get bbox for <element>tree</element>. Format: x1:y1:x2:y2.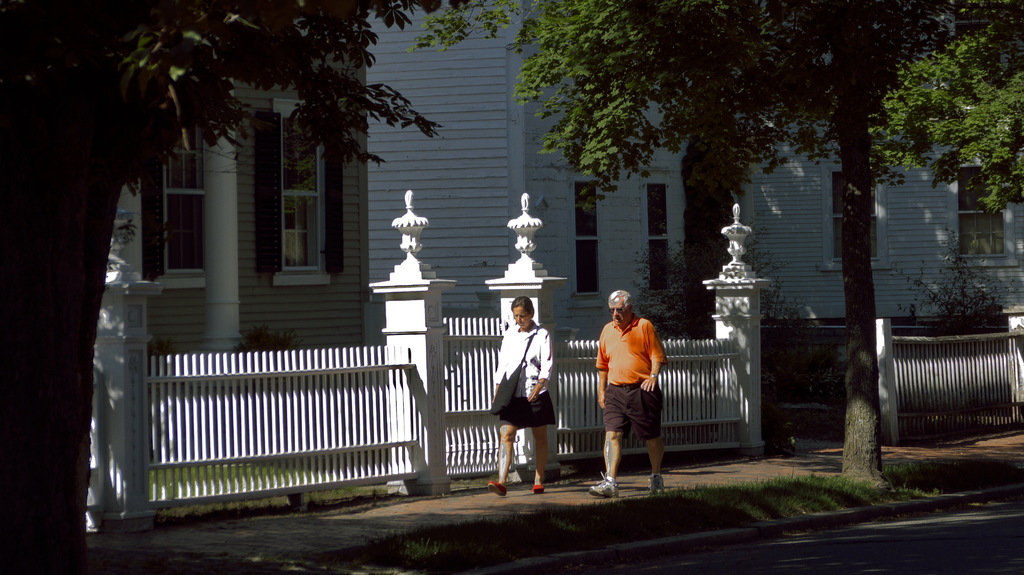
0:0:518:574.
